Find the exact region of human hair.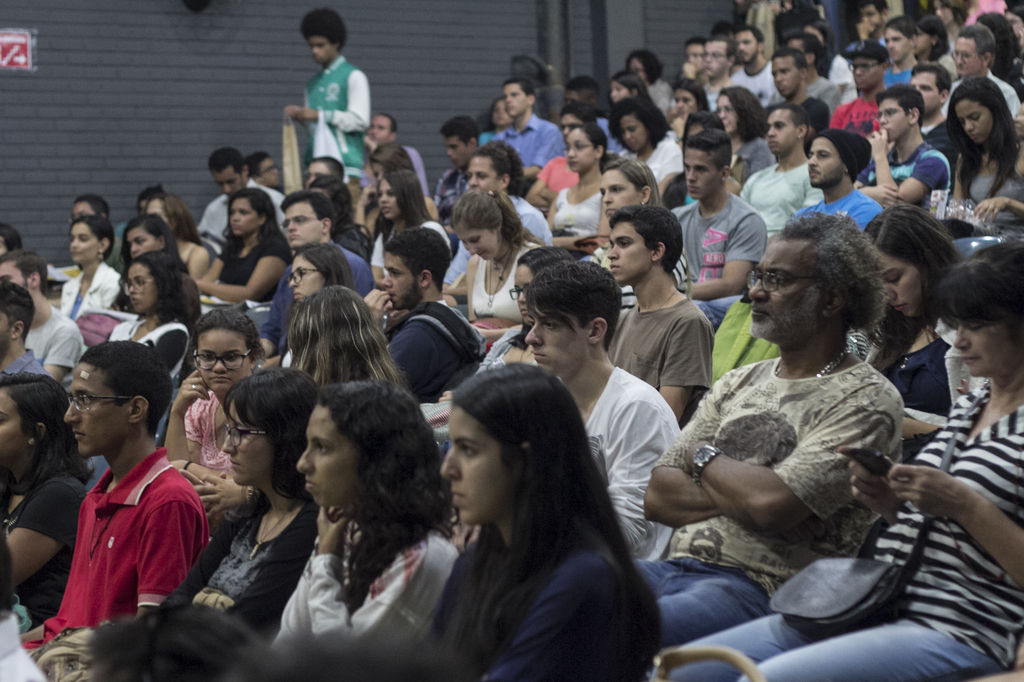
Exact region: <bbox>286, 282, 406, 387</bbox>.
